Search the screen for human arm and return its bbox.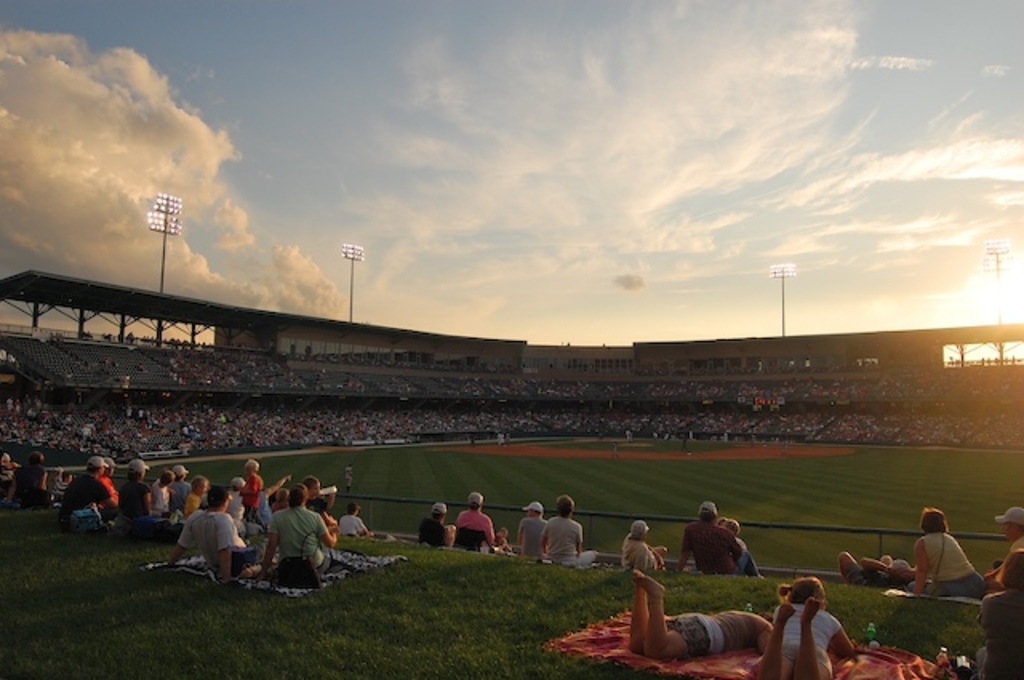
Found: (43,469,46,491).
